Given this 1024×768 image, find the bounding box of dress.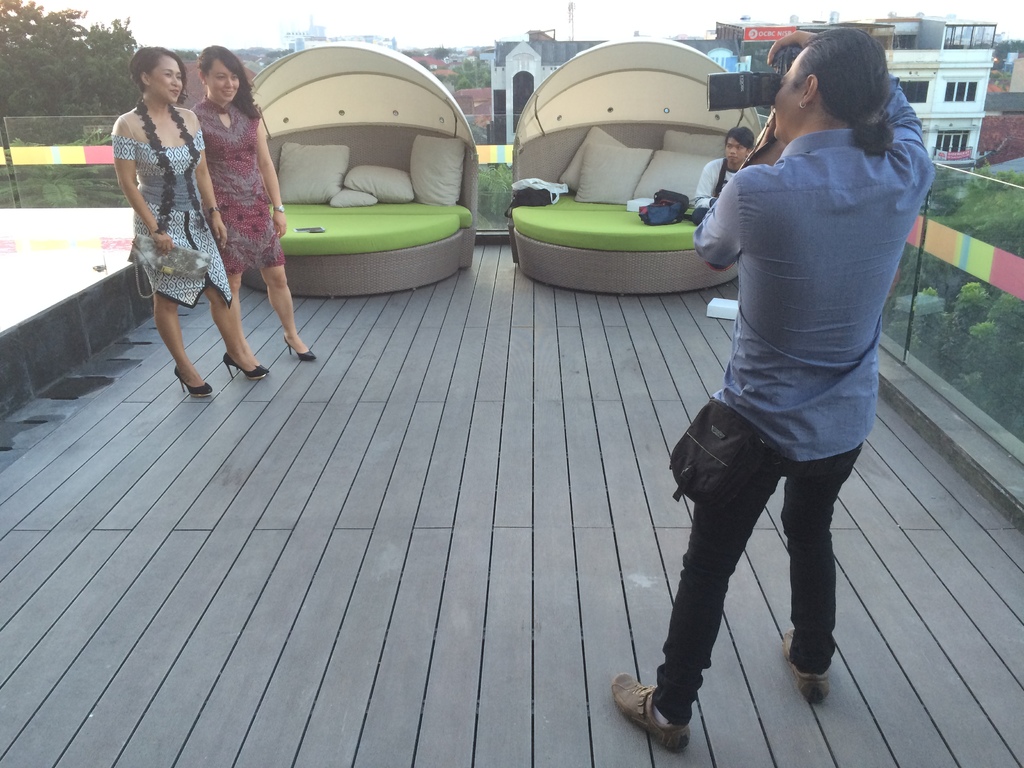
(x1=110, y1=135, x2=232, y2=303).
